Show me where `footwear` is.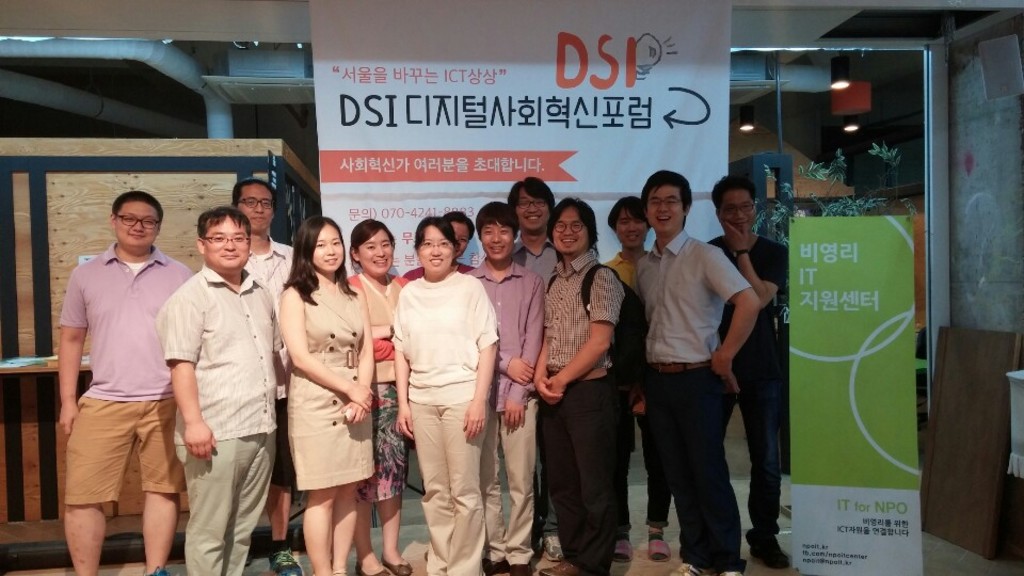
`footwear` is at detection(742, 530, 801, 567).
